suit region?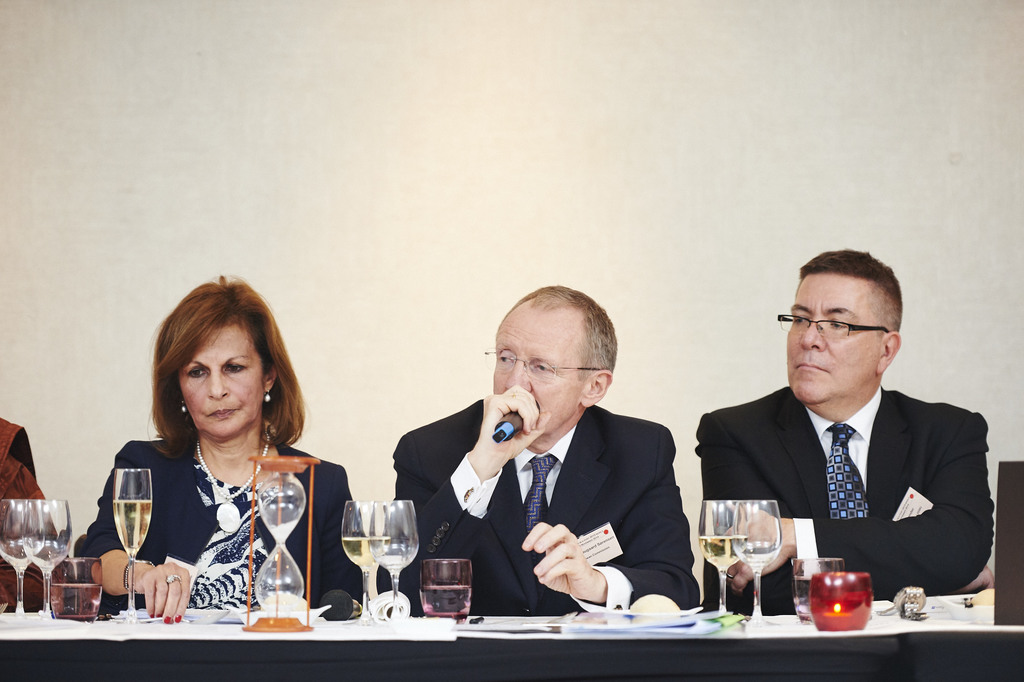
crop(396, 347, 721, 623)
